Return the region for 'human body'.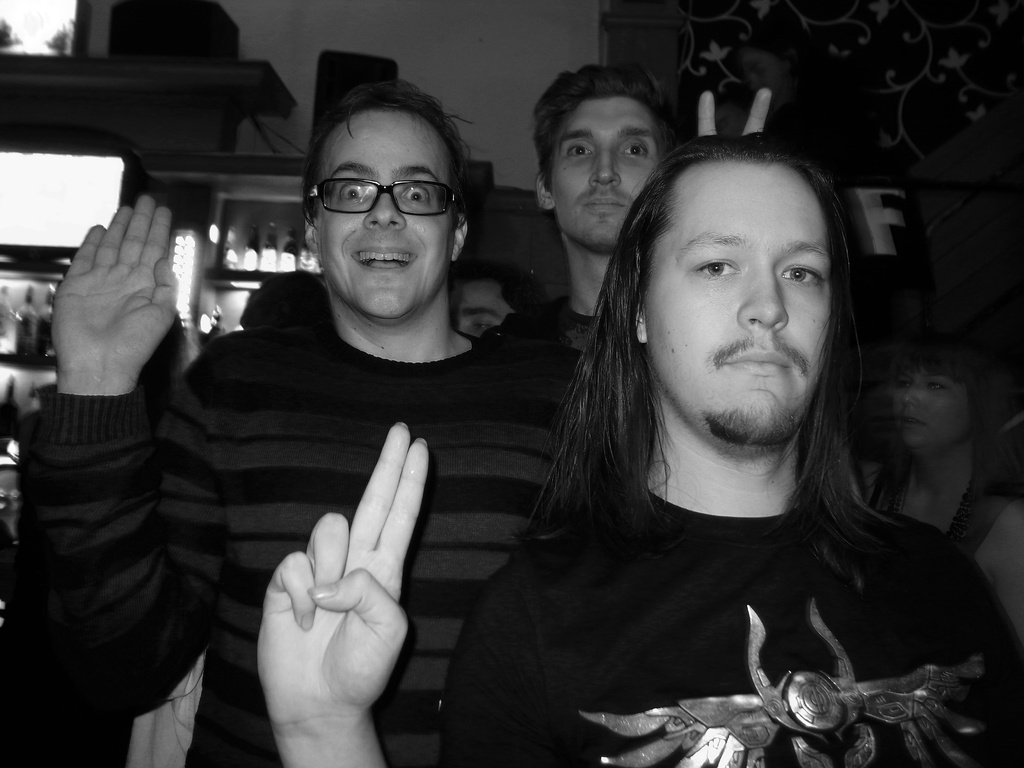
select_region(863, 485, 1023, 637).
